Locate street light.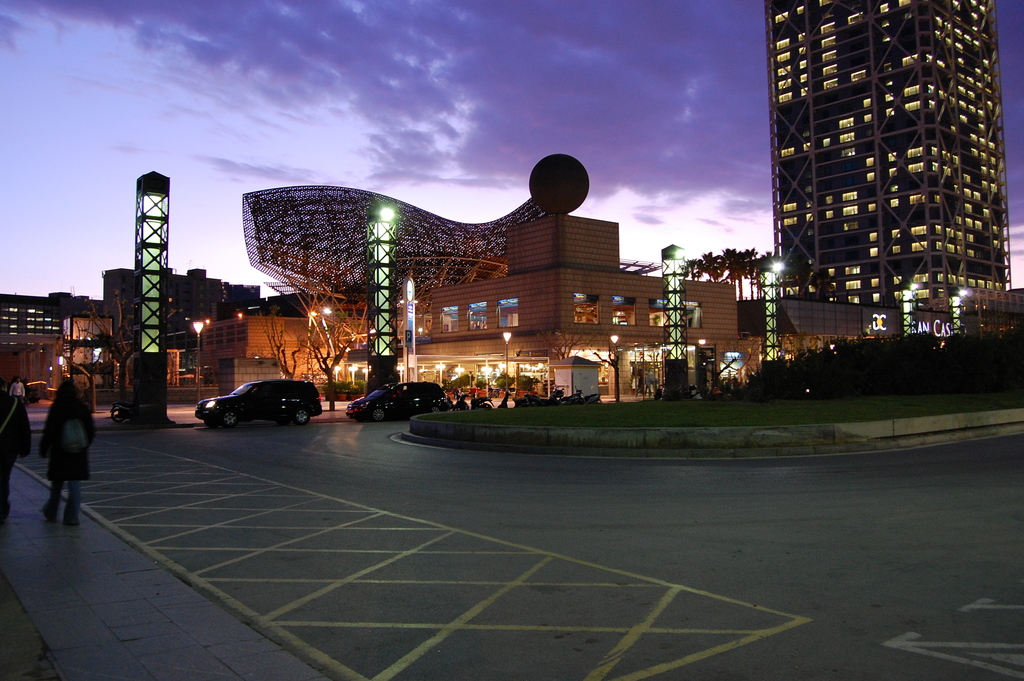
Bounding box: [758,258,783,293].
